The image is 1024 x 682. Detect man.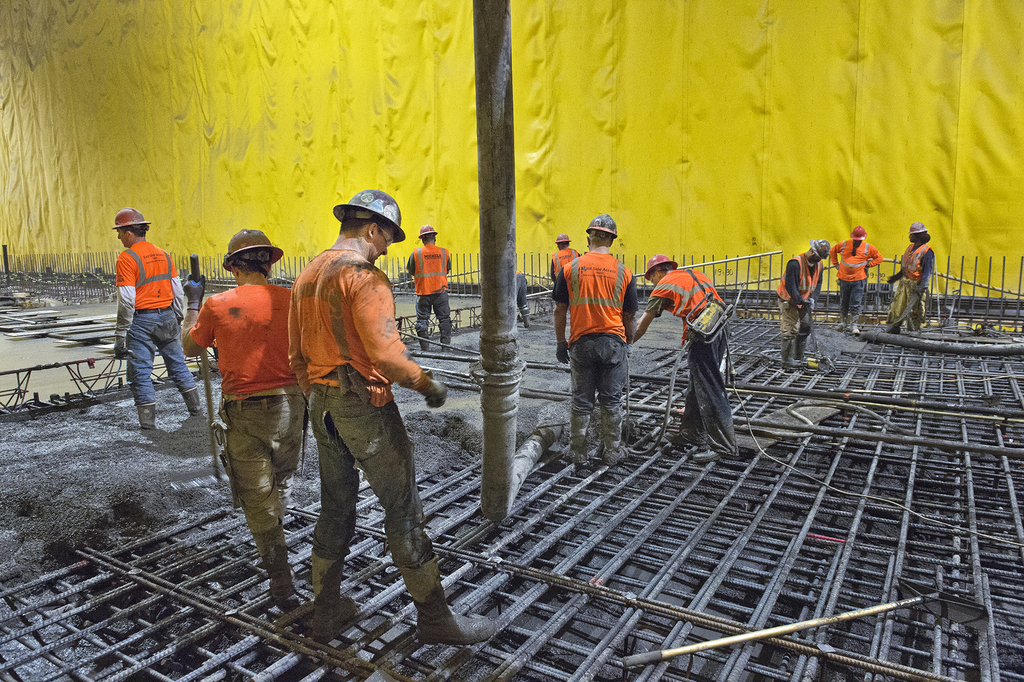
Detection: x1=175, y1=227, x2=316, y2=610.
